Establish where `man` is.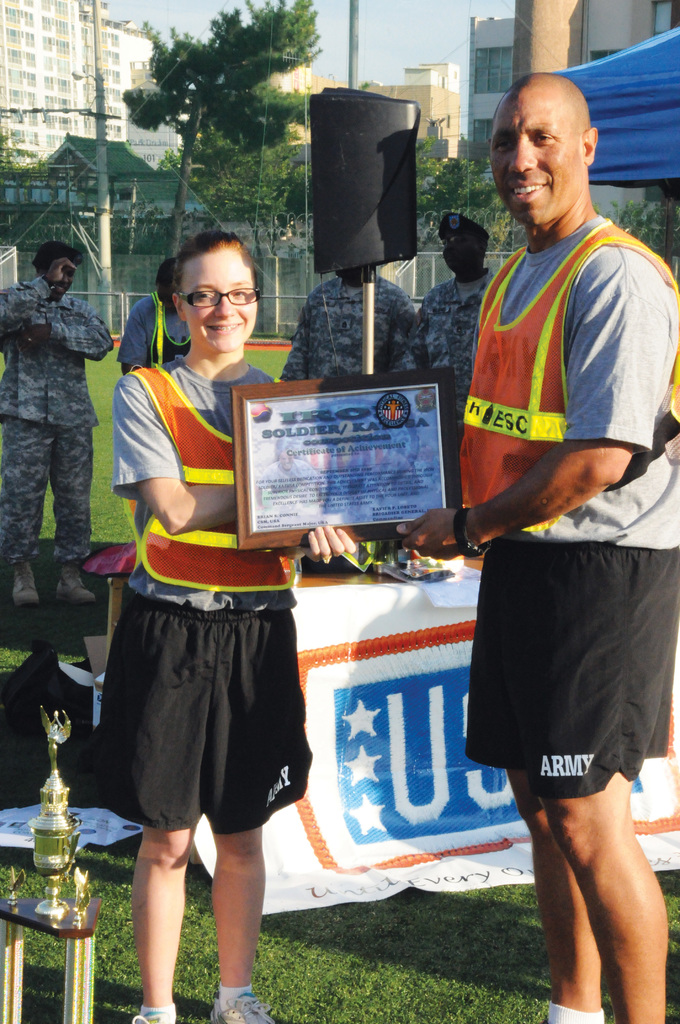
Established at [417,58,668,988].
